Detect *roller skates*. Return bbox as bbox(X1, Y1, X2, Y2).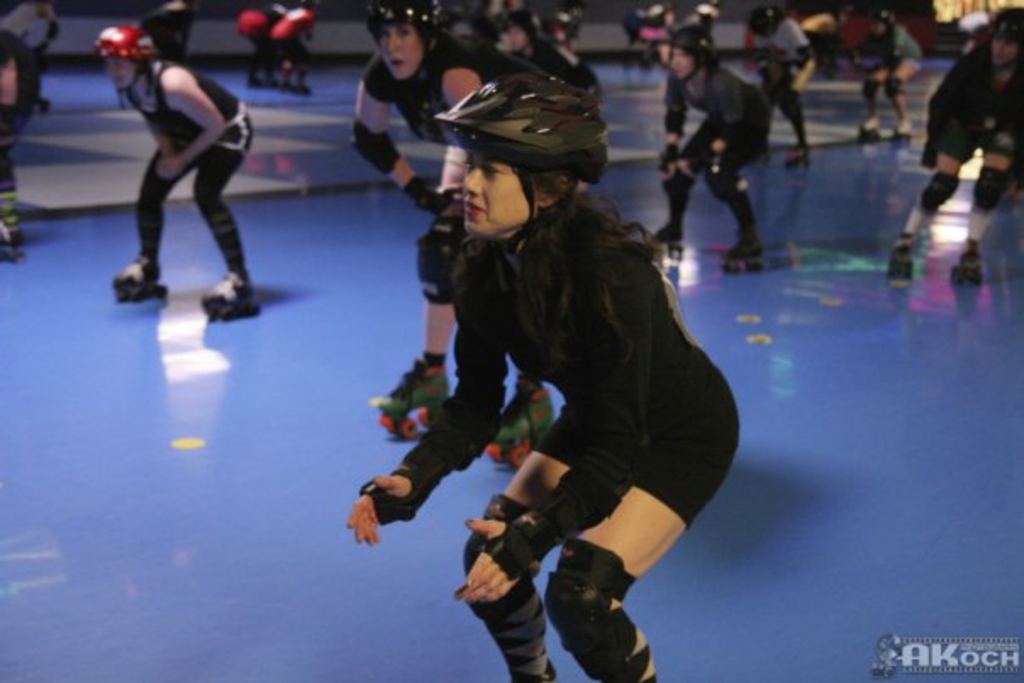
bbox(890, 234, 917, 281).
